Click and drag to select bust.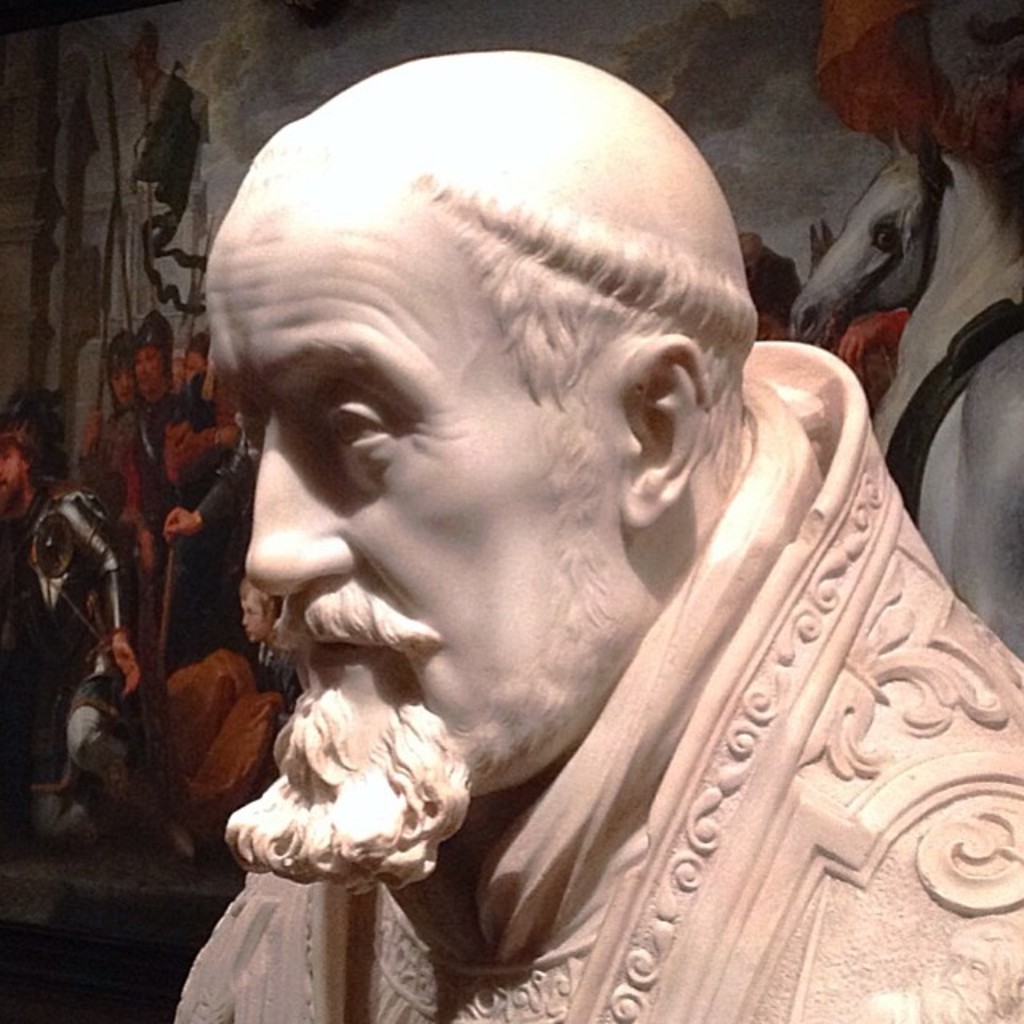
Selection: 171, 50, 1022, 1022.
